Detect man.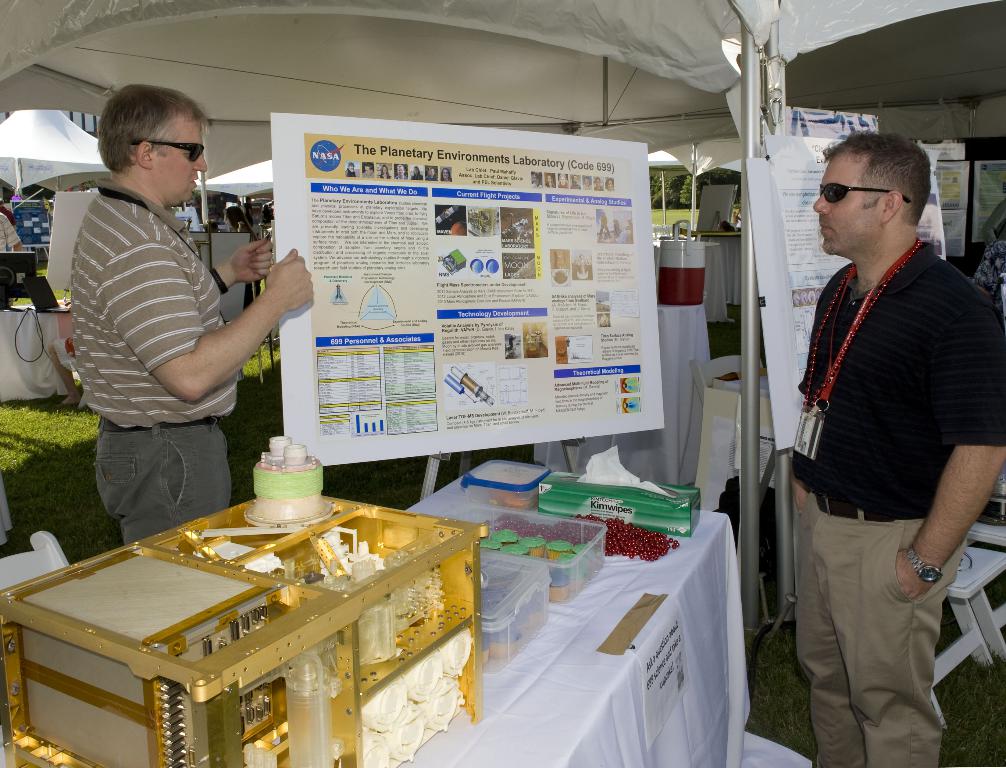
Detected at (0, 211, 31, 254).
